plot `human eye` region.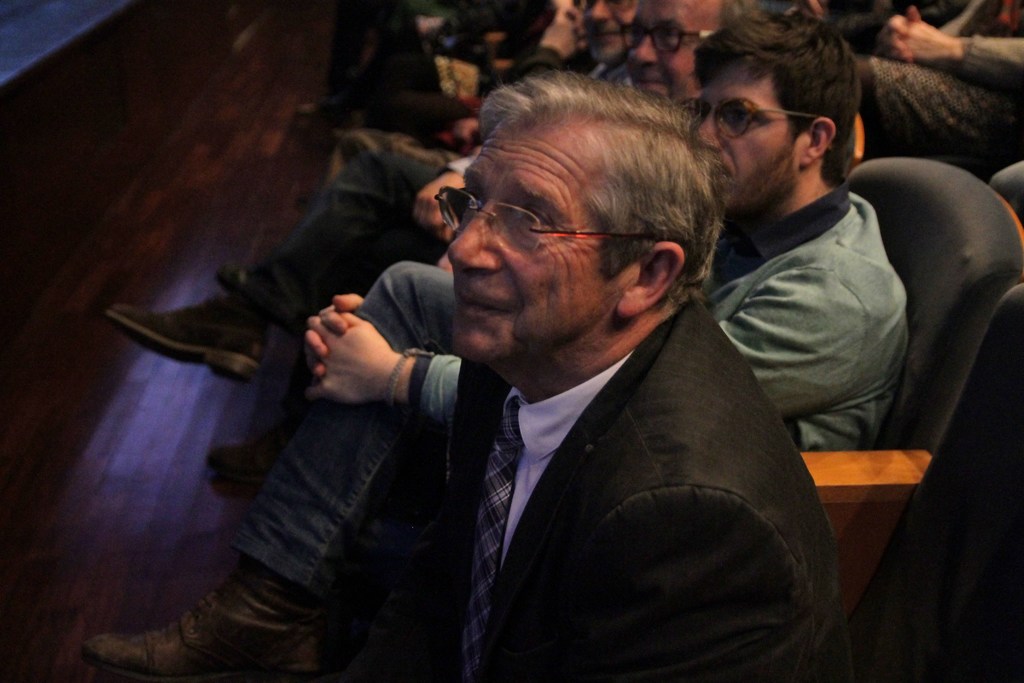
Plotted at pyautogui.locateOnScreen(511, 204, 560, 237).
